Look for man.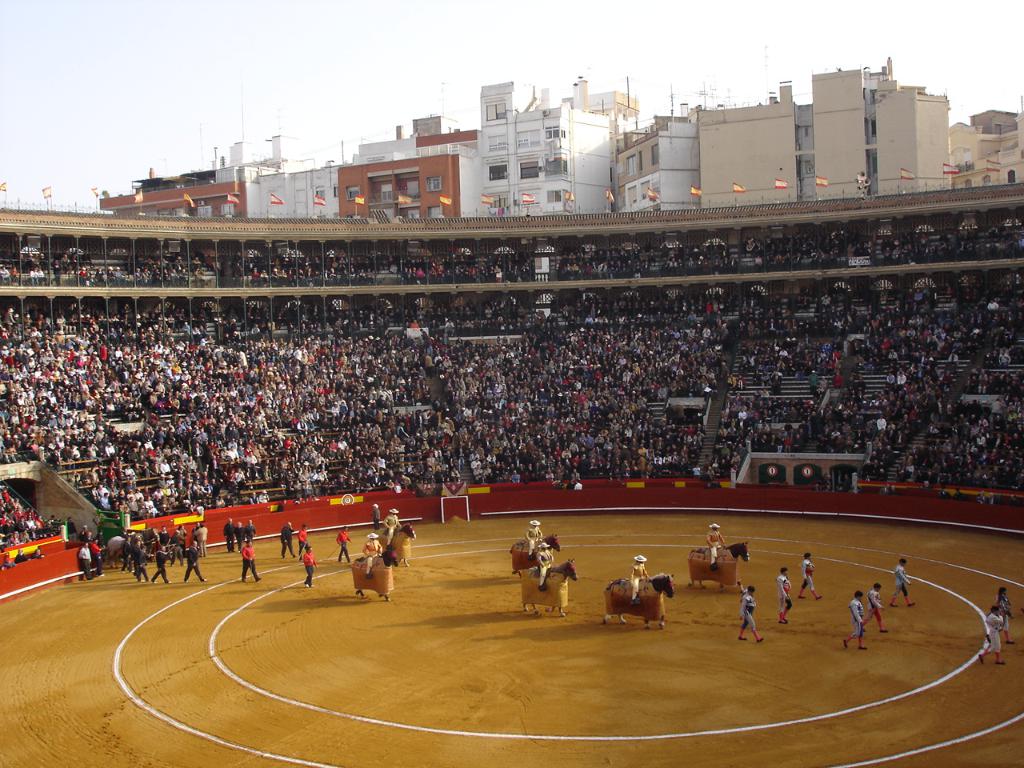
Found: left=628, top=558, right=648, bottom=606.
